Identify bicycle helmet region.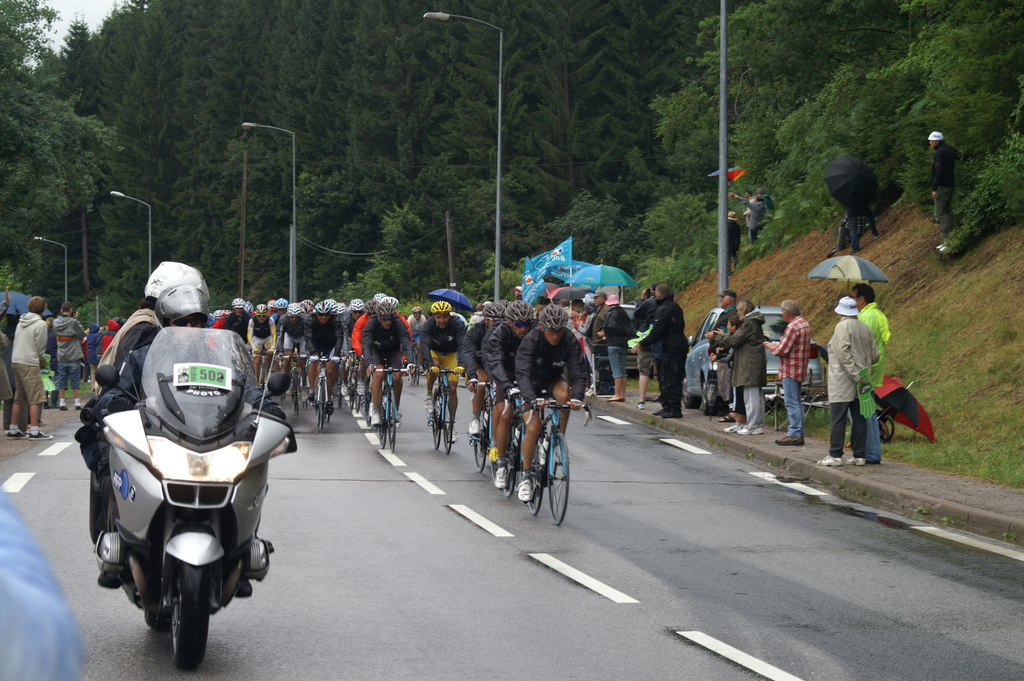
Region: bbox=[365, 302, 372, 315].
